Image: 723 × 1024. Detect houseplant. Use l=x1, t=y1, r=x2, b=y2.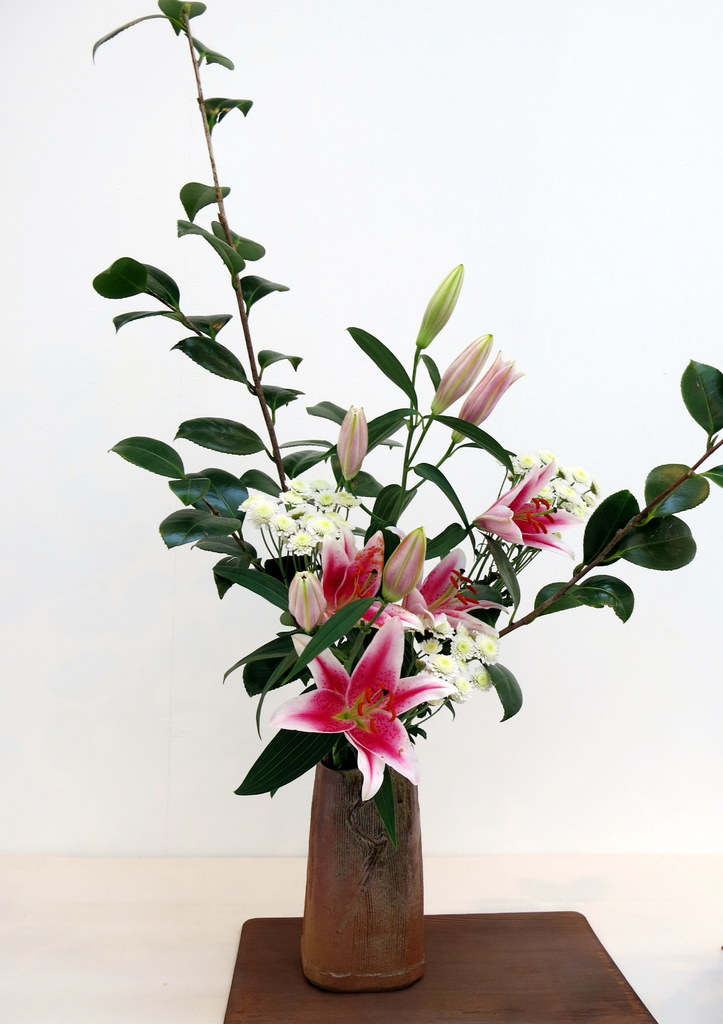
l=79, t=0, r=722, b=996.
